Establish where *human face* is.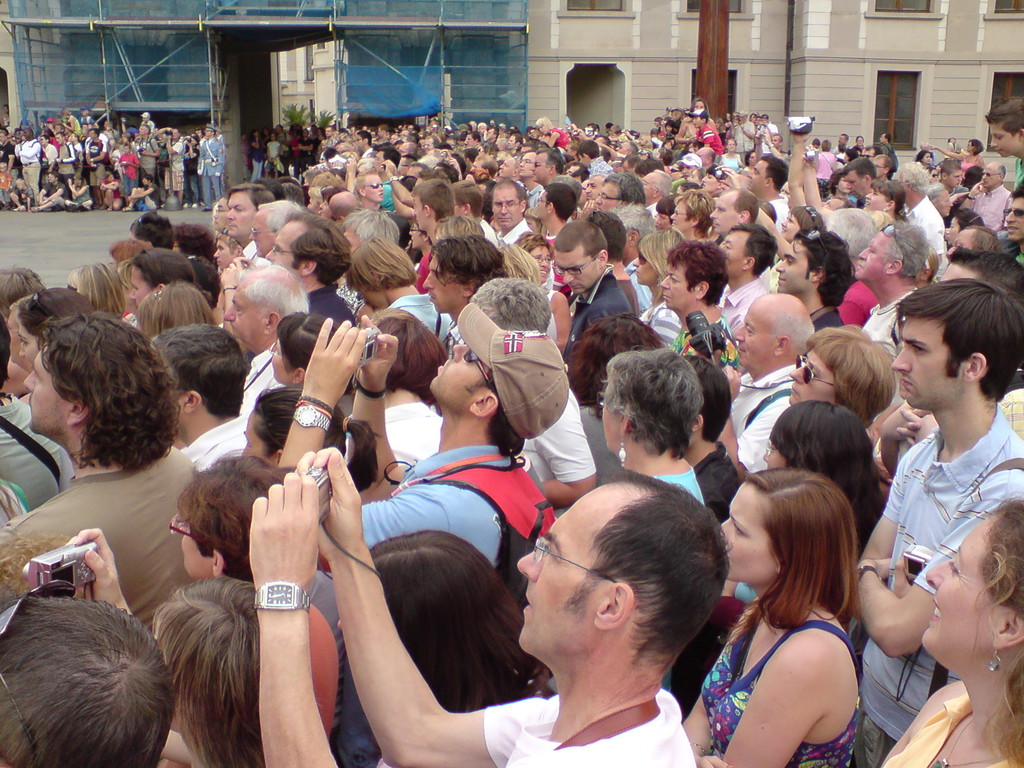
Established at select_region(671, 201, 691, 230).
